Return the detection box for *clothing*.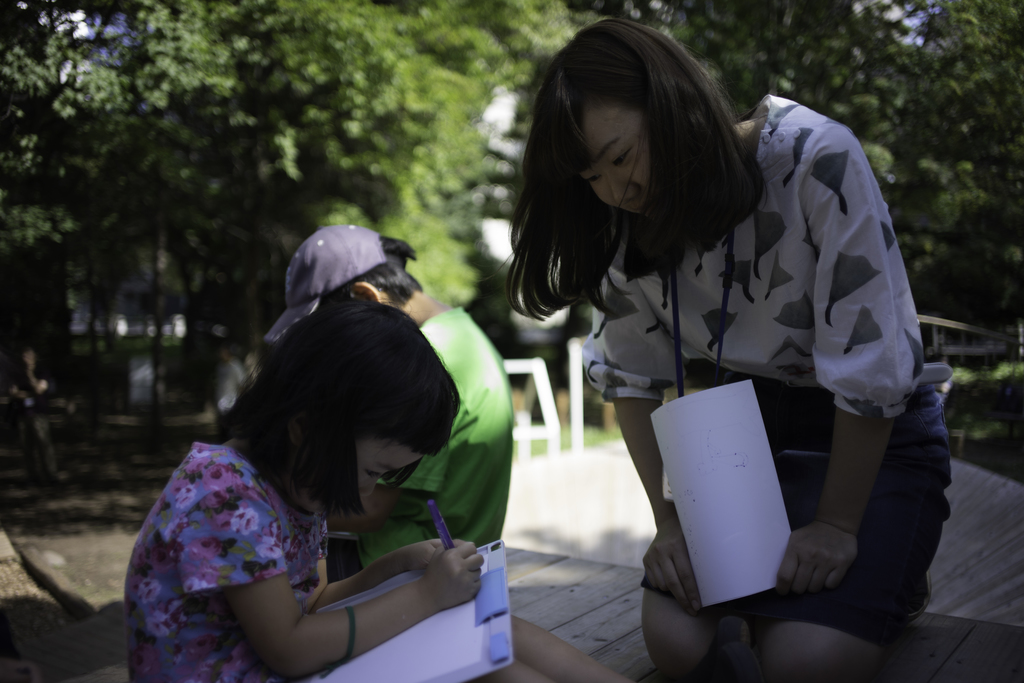
[343,306,507,573].
